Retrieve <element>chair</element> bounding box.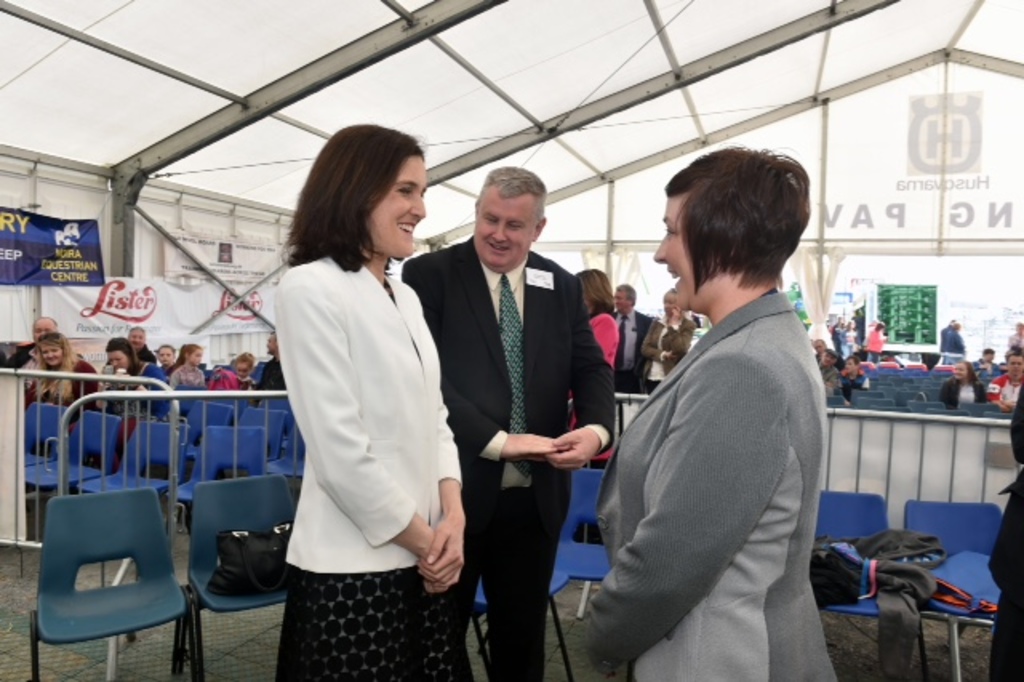
Bounding box: select_region(810, 487, 894, 621).
